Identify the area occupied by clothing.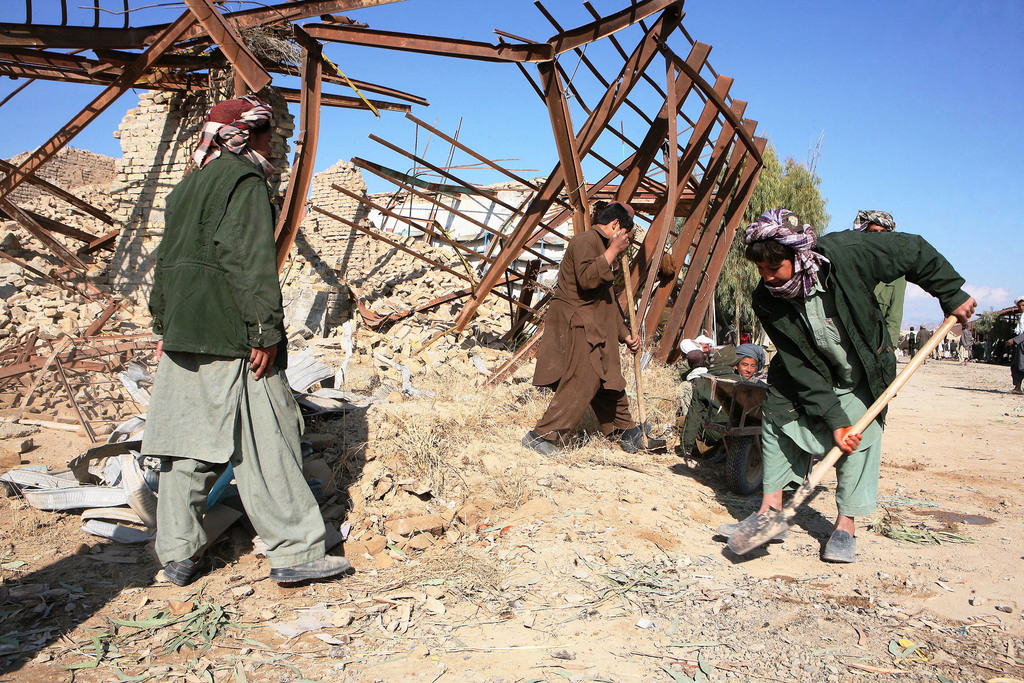
Area: locate(1009, 317, 1023, 381).
